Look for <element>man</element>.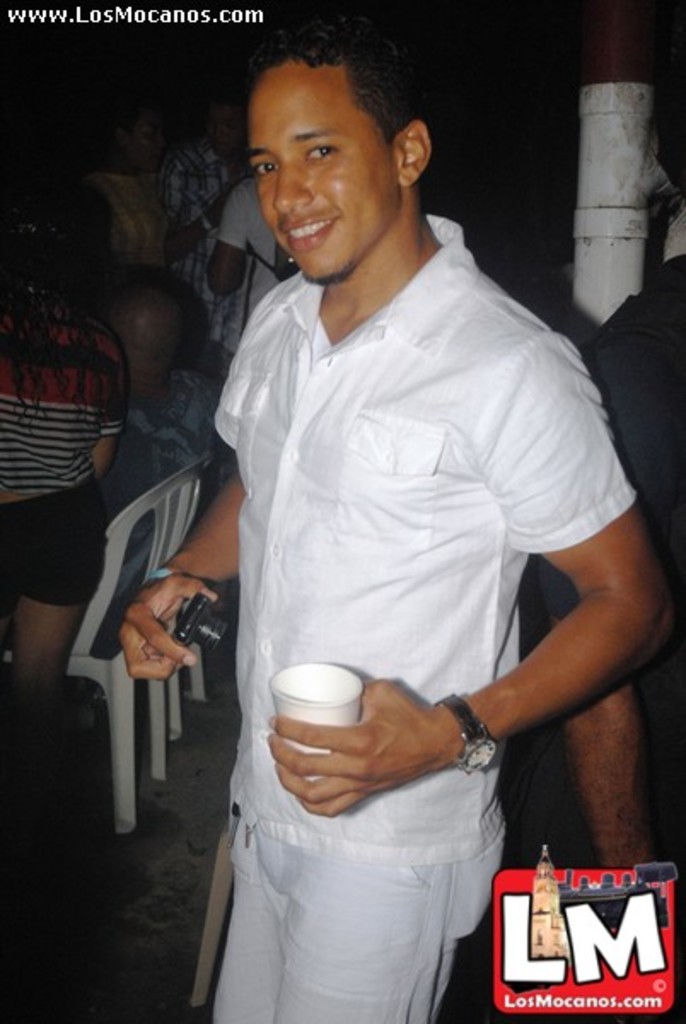
Found: box=[102, 287, 230, 637].
